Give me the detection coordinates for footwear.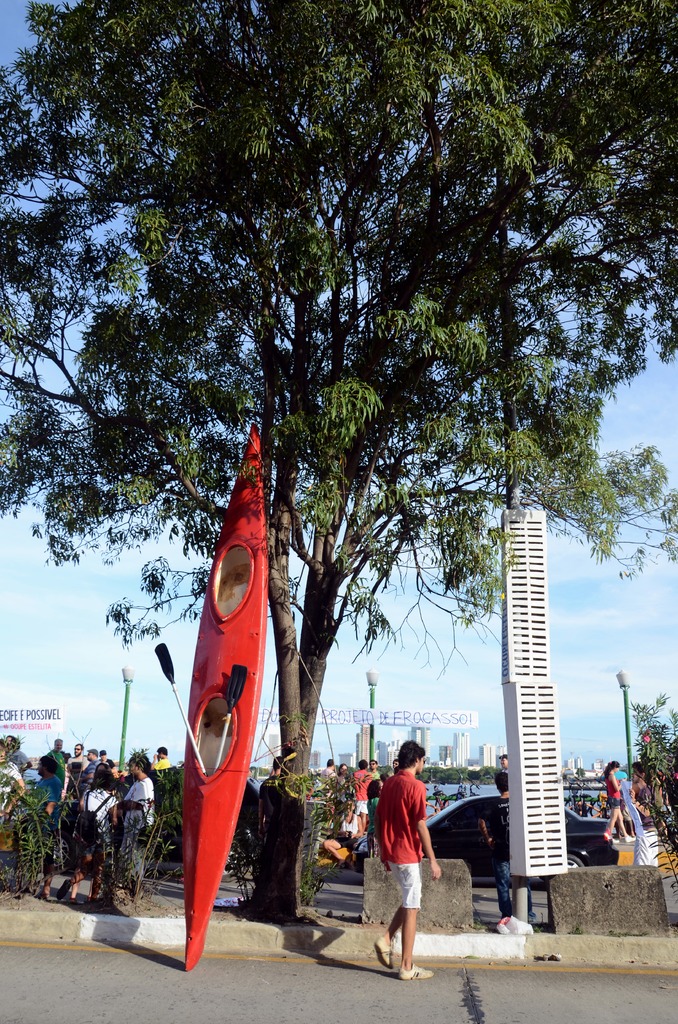
Rect(56, 878, 72, 901).
